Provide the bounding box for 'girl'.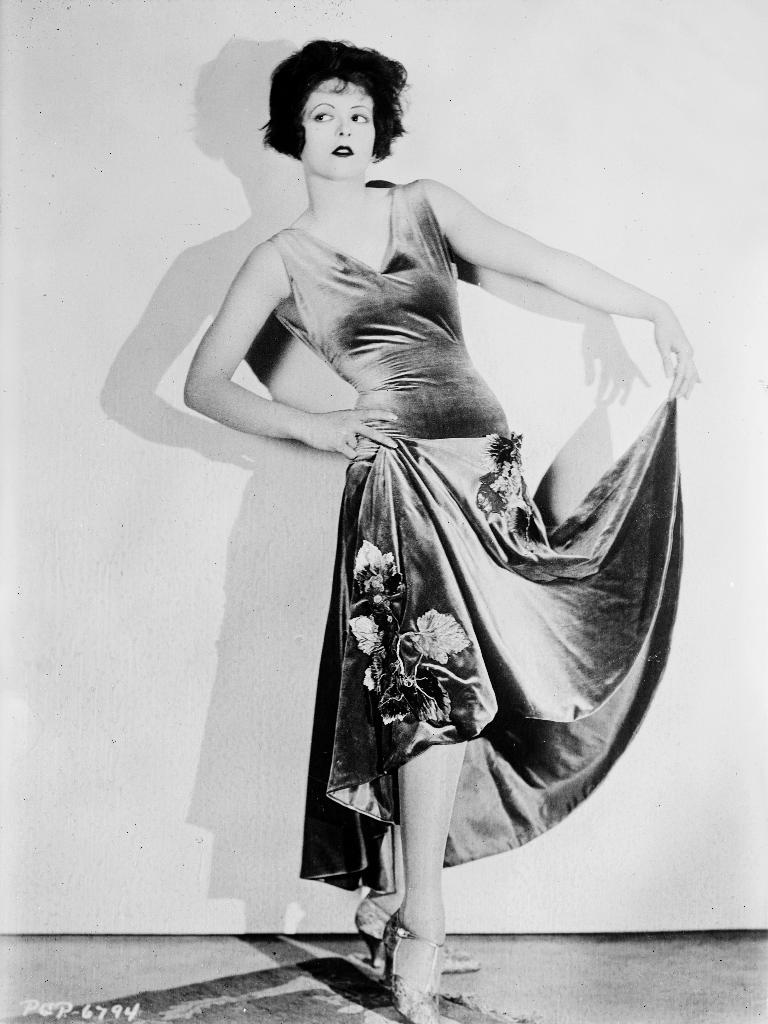
187/44/703/1023.
